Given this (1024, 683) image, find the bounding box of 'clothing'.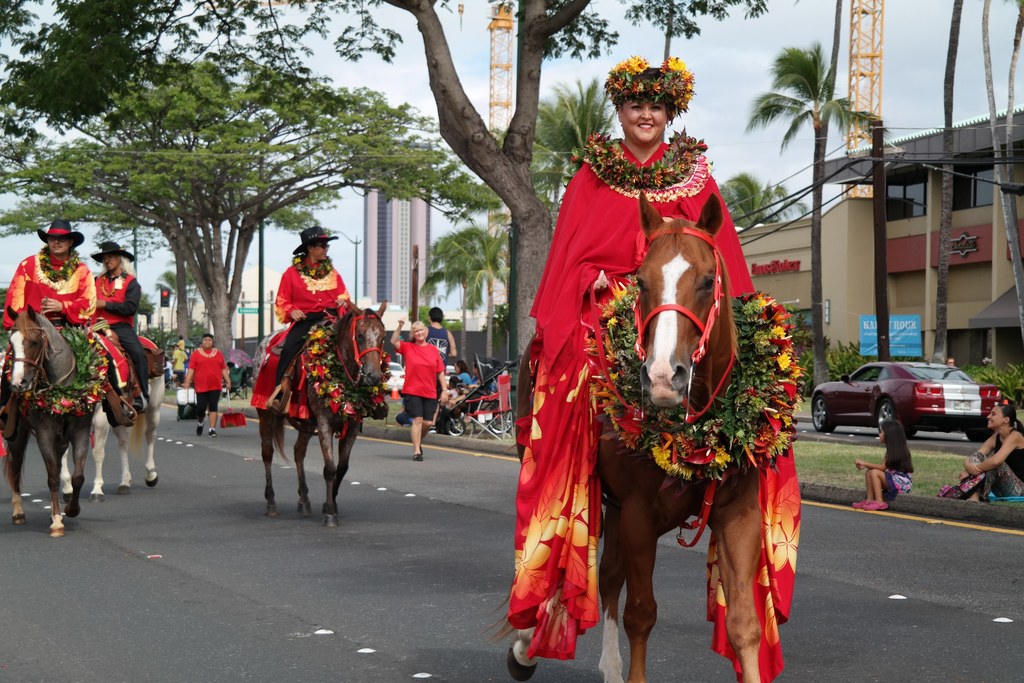
locate(185, 347, 225, 415).
